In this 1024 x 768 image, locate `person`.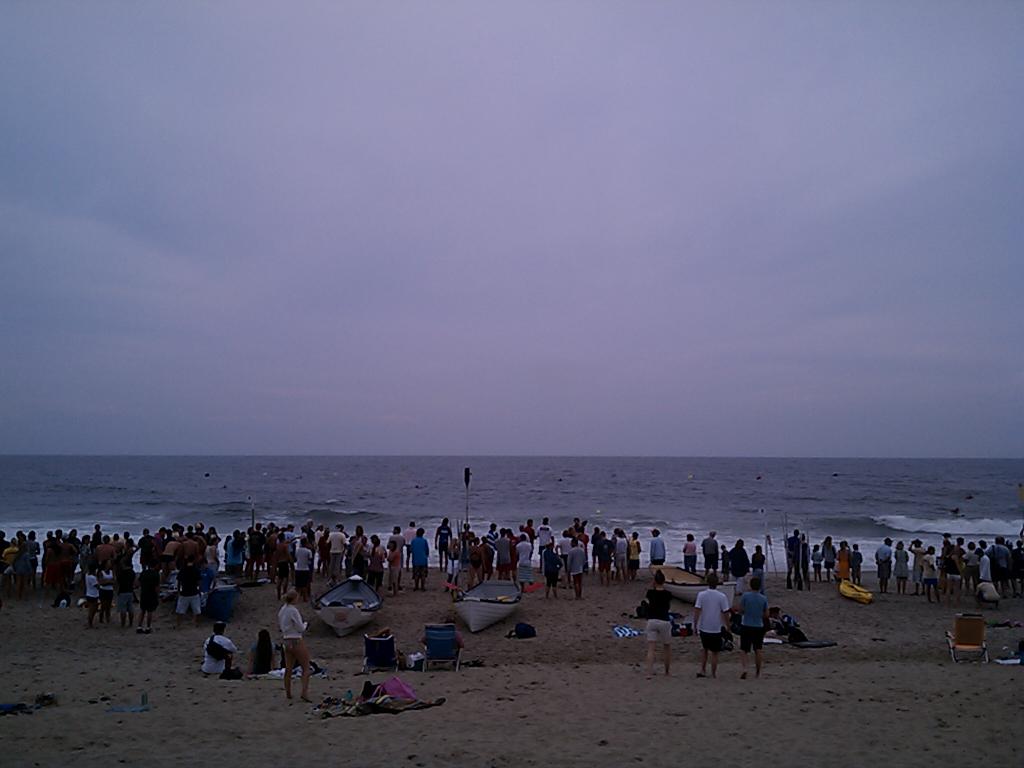
Bounding box: 784 526 799 587.
